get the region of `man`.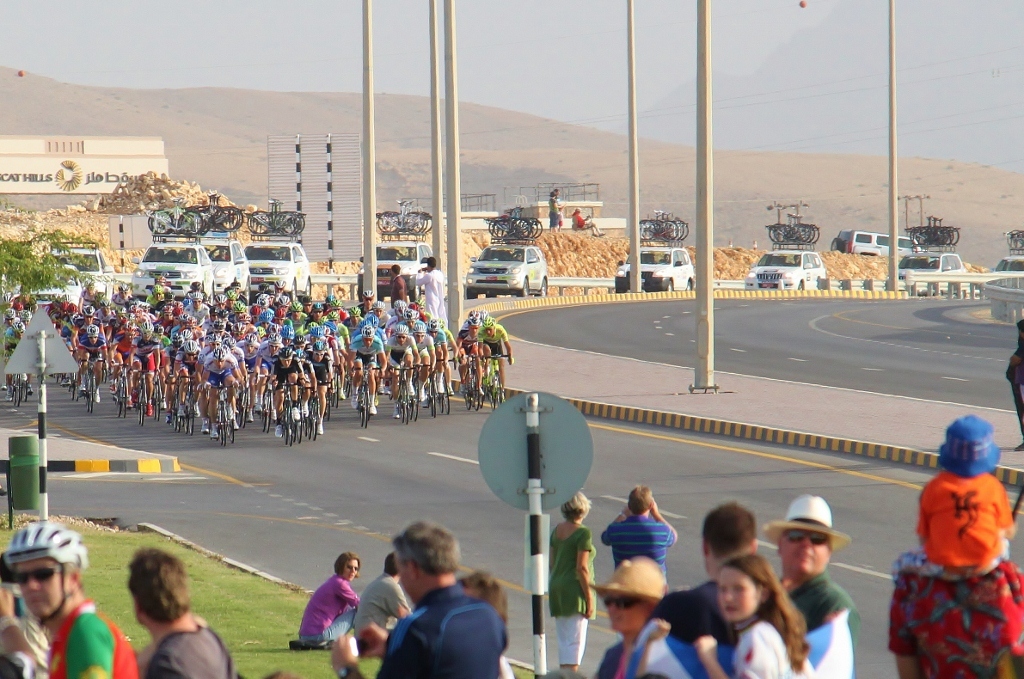
region(127, 547, 239, 678).
